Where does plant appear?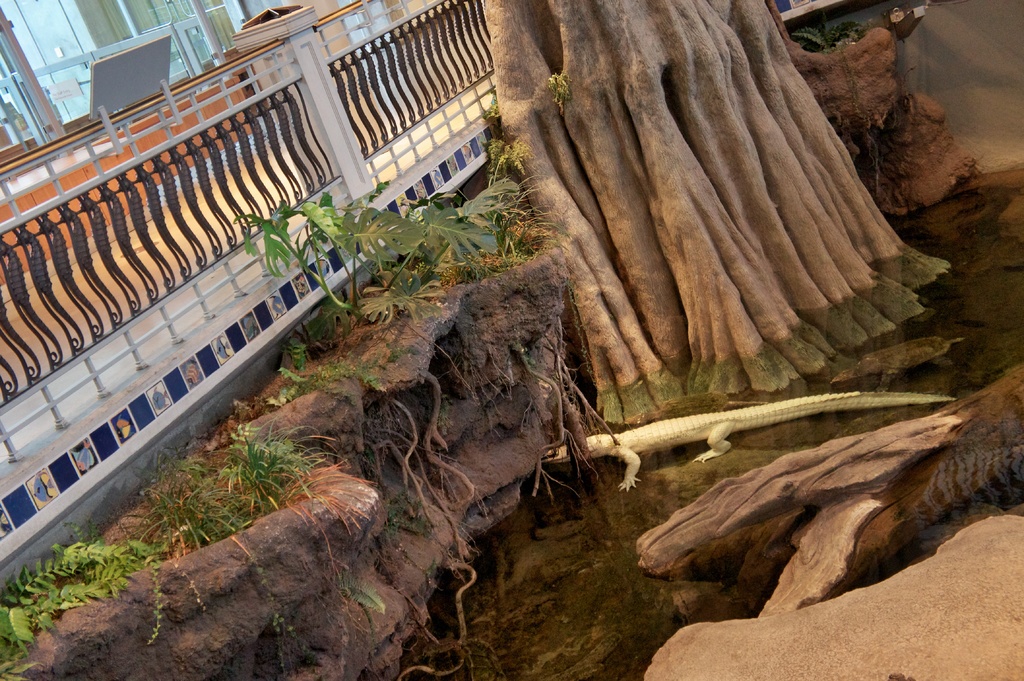
Appears at <region>0, 517, 208, 678</region>.
